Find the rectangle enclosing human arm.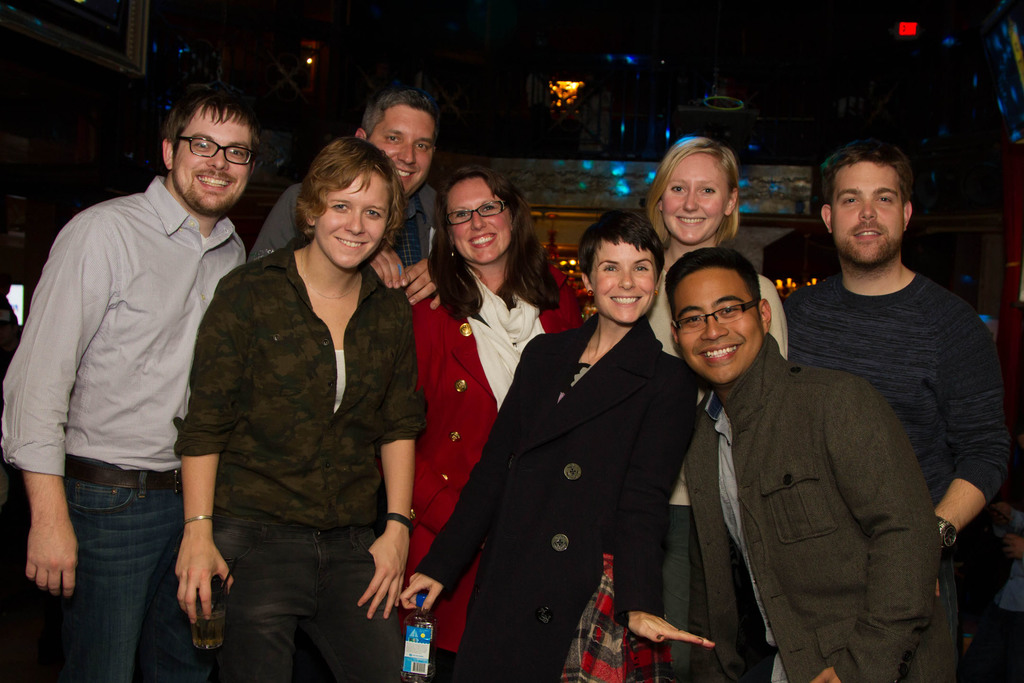
[353, 284, 417, 634].
